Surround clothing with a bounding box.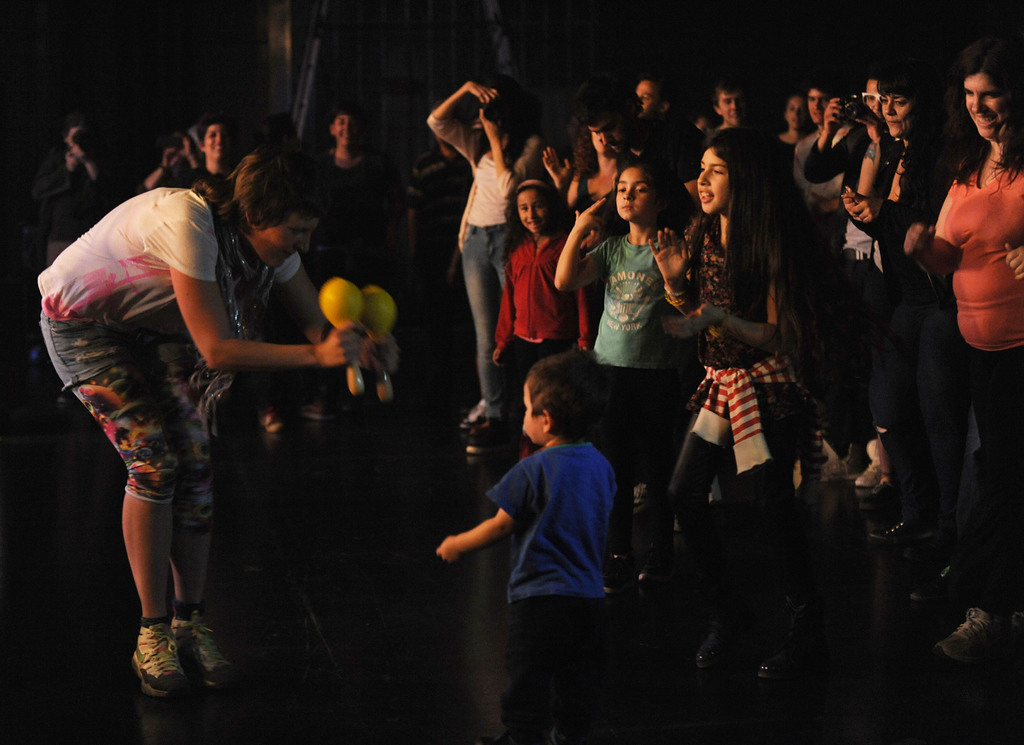
box(788, 129, 843, 252).
